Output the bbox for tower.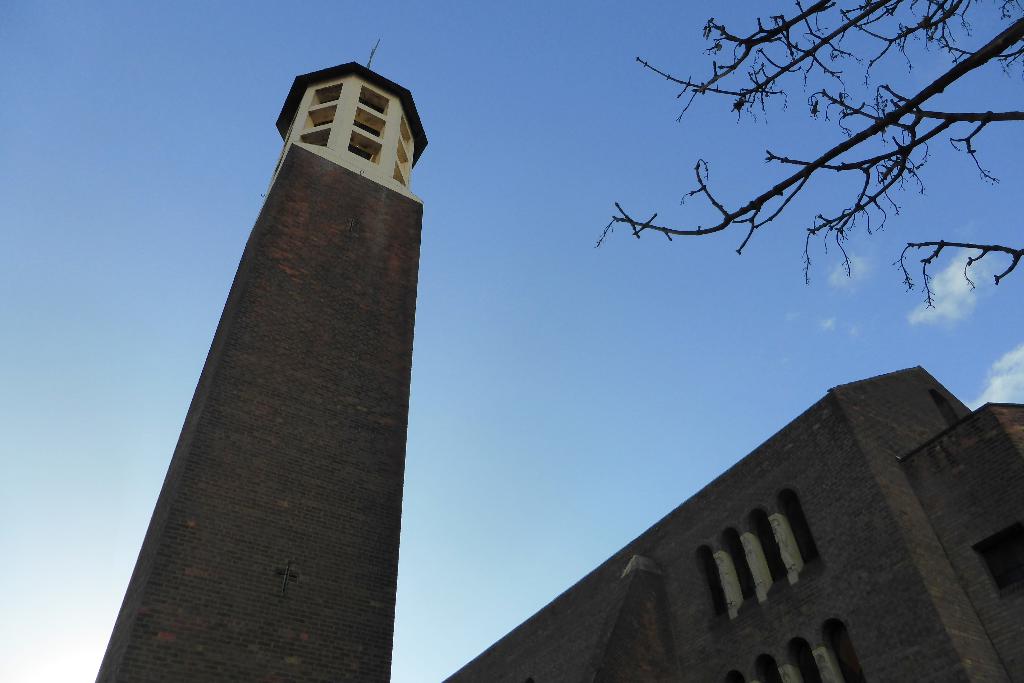
locate(81, 61, 442, 647).
